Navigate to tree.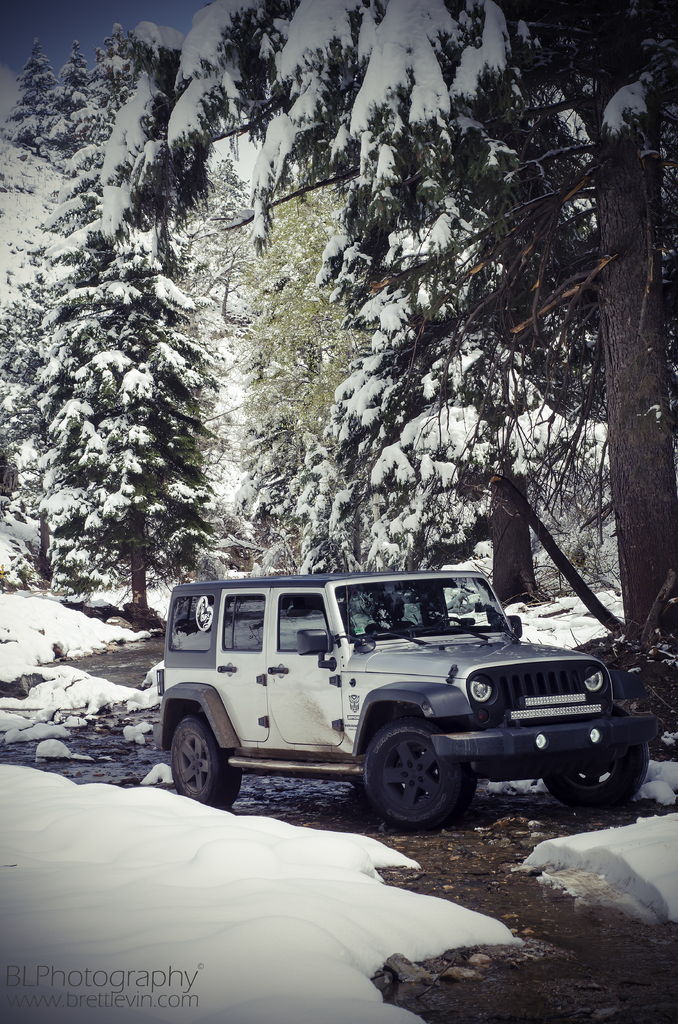
Navigation target: x1=14, y1=102, x2=252, y2=642.
